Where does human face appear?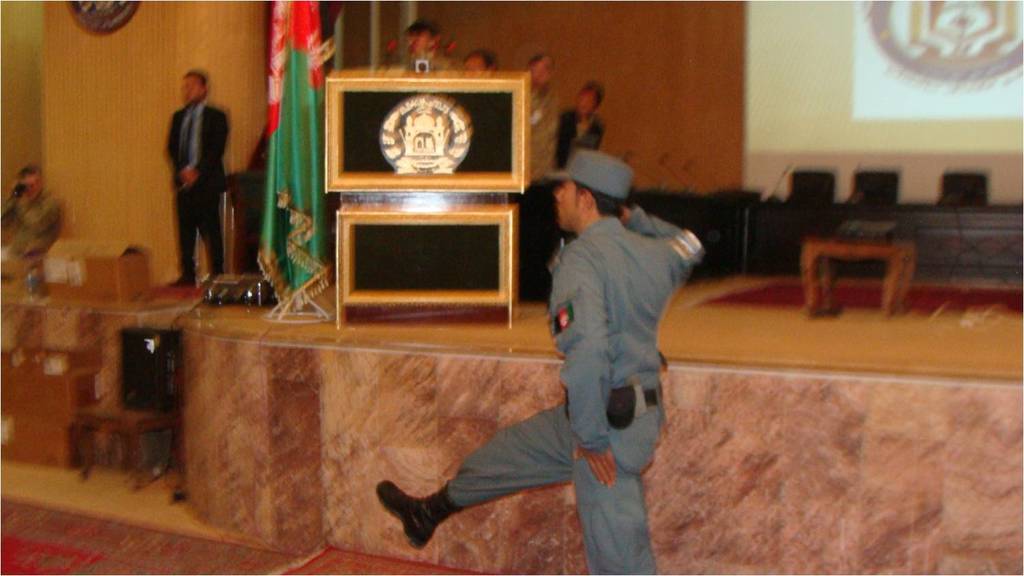
Appears at pyautogui.locateOnScreen(554, 181, 586, 229).
